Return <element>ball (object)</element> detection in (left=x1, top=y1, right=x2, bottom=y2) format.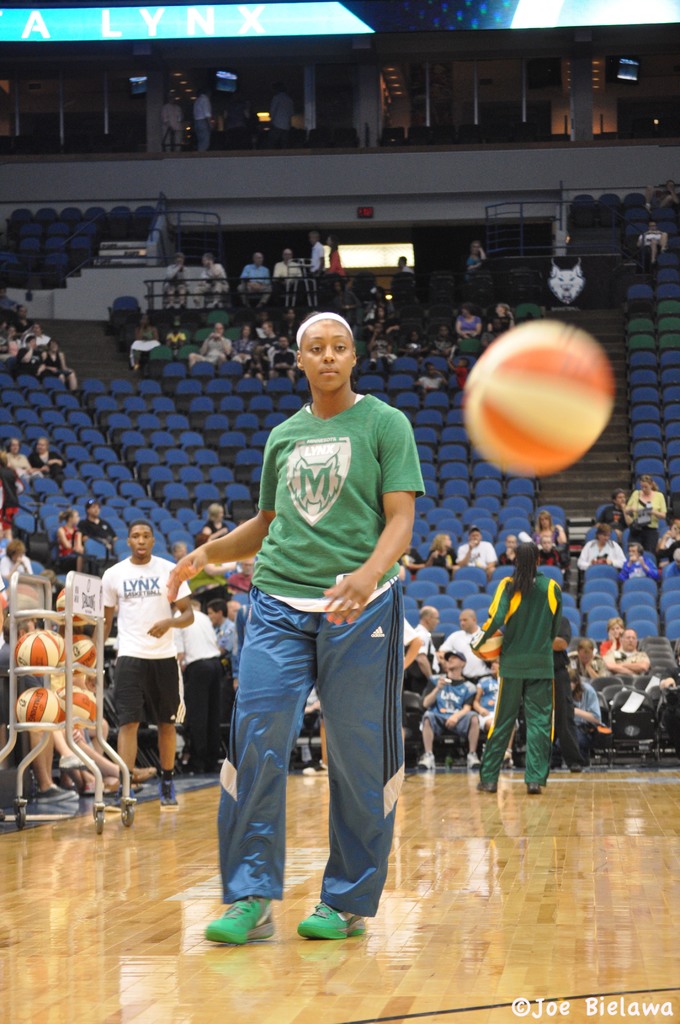
(left=10, top=630, right=61, bottom=664).
